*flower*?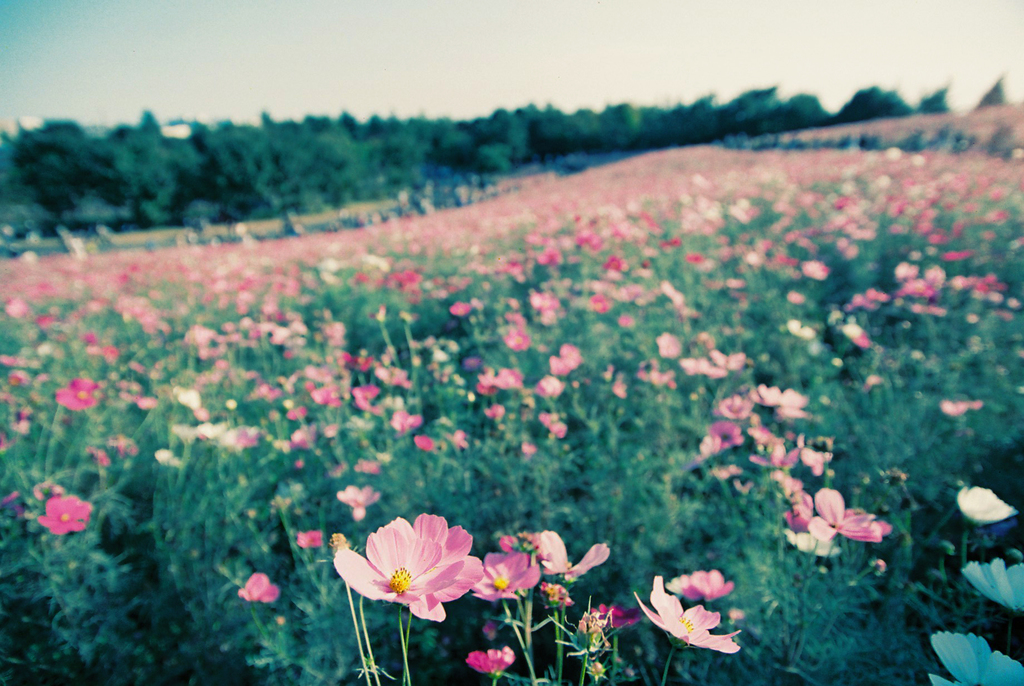
x1=670 y1=574 x2=703 y2=598
